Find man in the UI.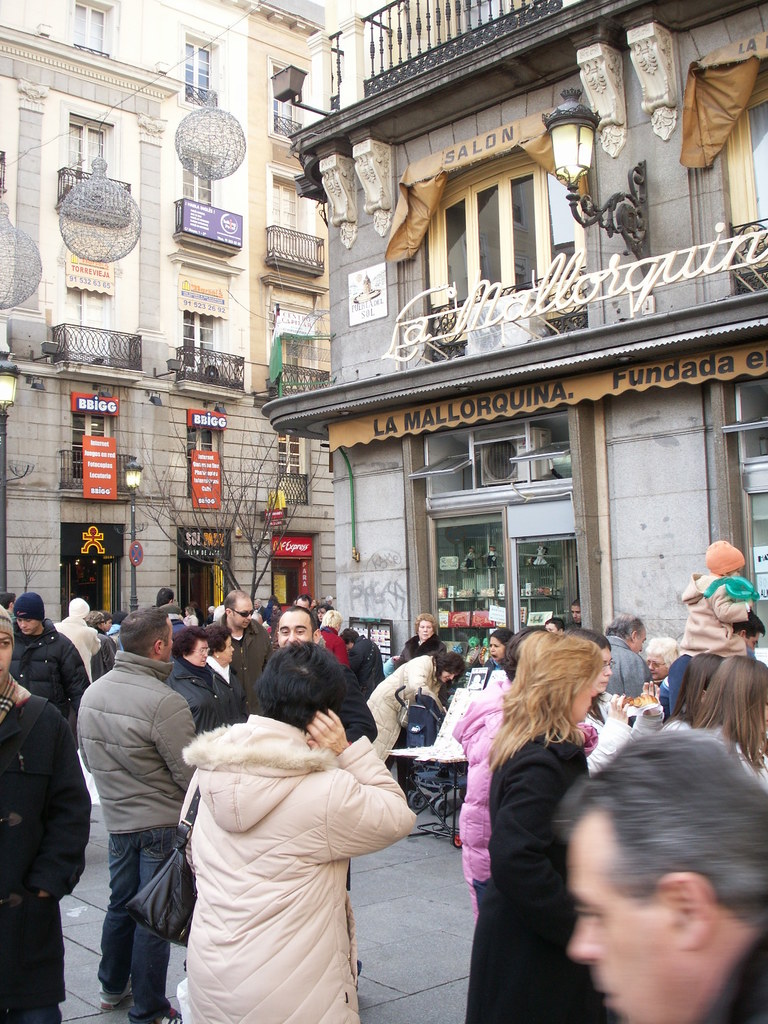
UI element at pyautogui.locateOnScreen(0, 593, 19, 620).
